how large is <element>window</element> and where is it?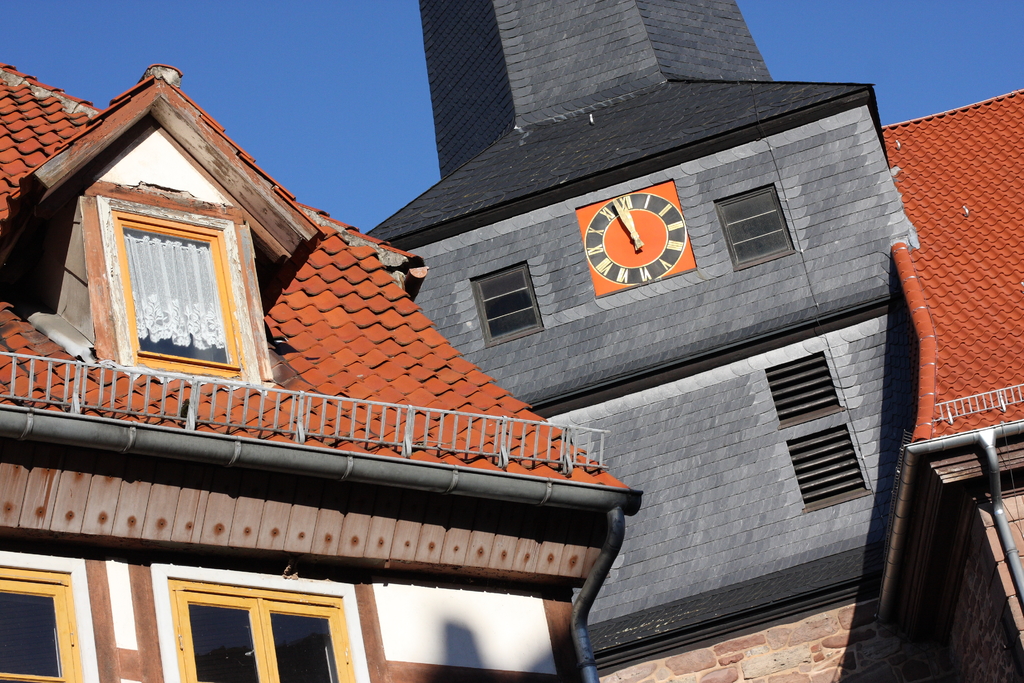
Bounding box: Rect(468, 265, 540, 343).
